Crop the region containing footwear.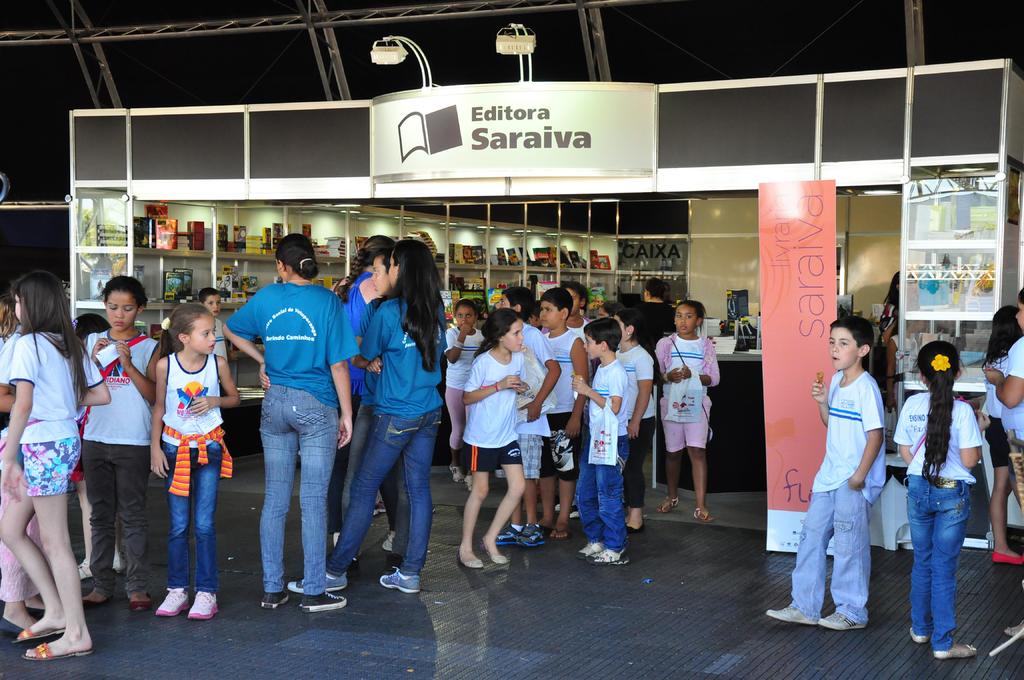
Crop region: [22, 639, 90, 656].
